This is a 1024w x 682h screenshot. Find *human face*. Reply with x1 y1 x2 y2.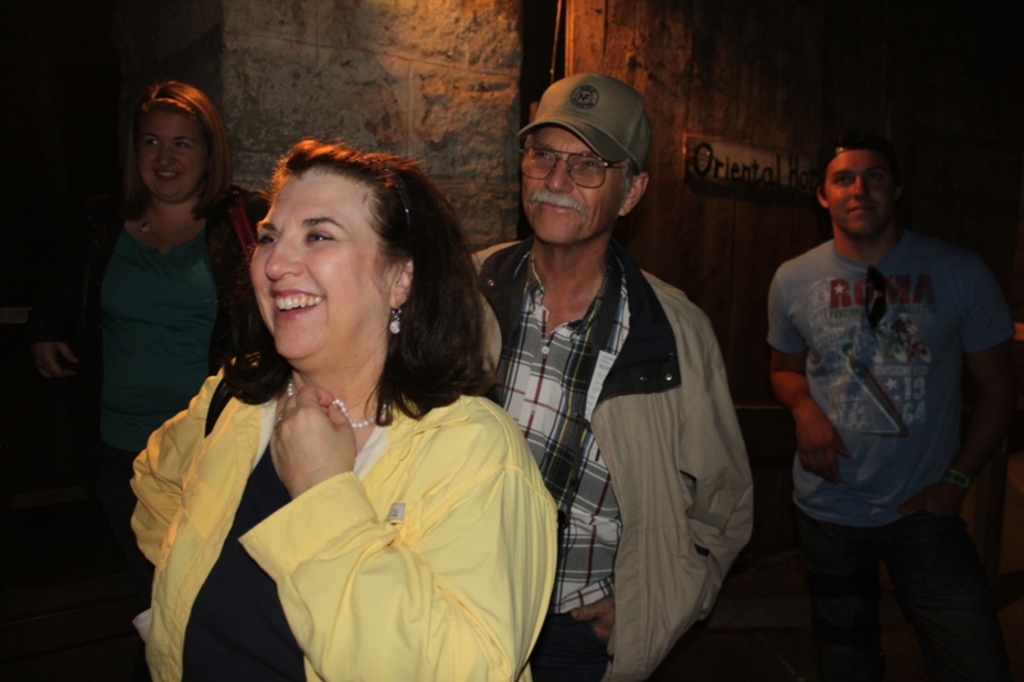
248 165 398 366.
